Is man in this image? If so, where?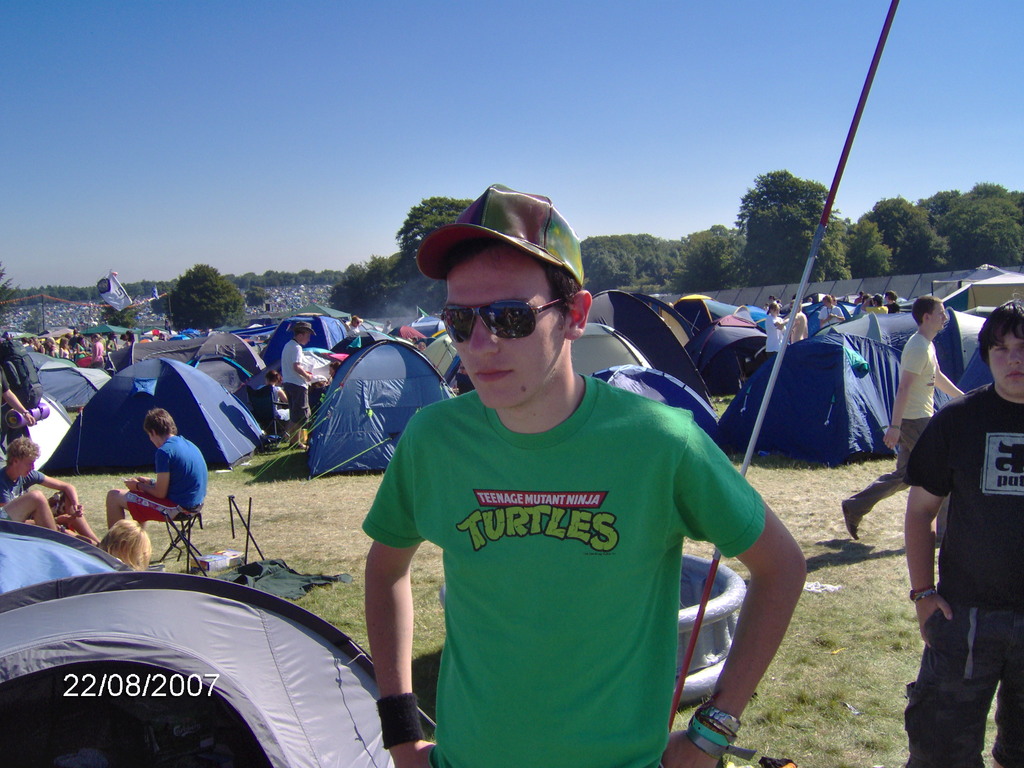
Yes, at {"left": 838, "top": 292, "right": 968, "bottom": 538}.
